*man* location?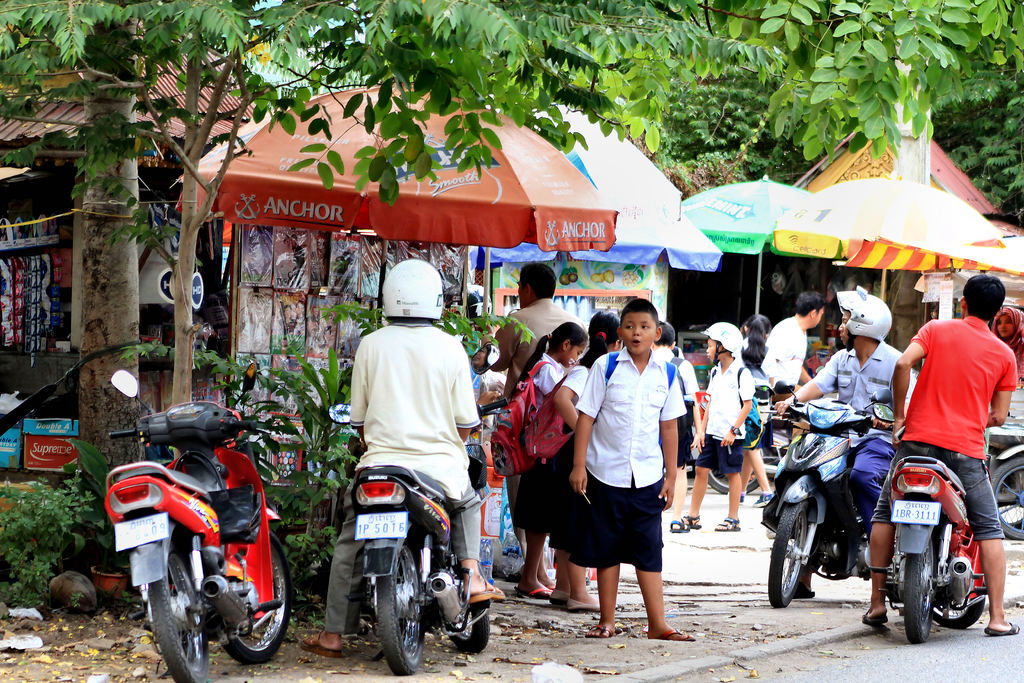
region(765, 290, 829, 391)
